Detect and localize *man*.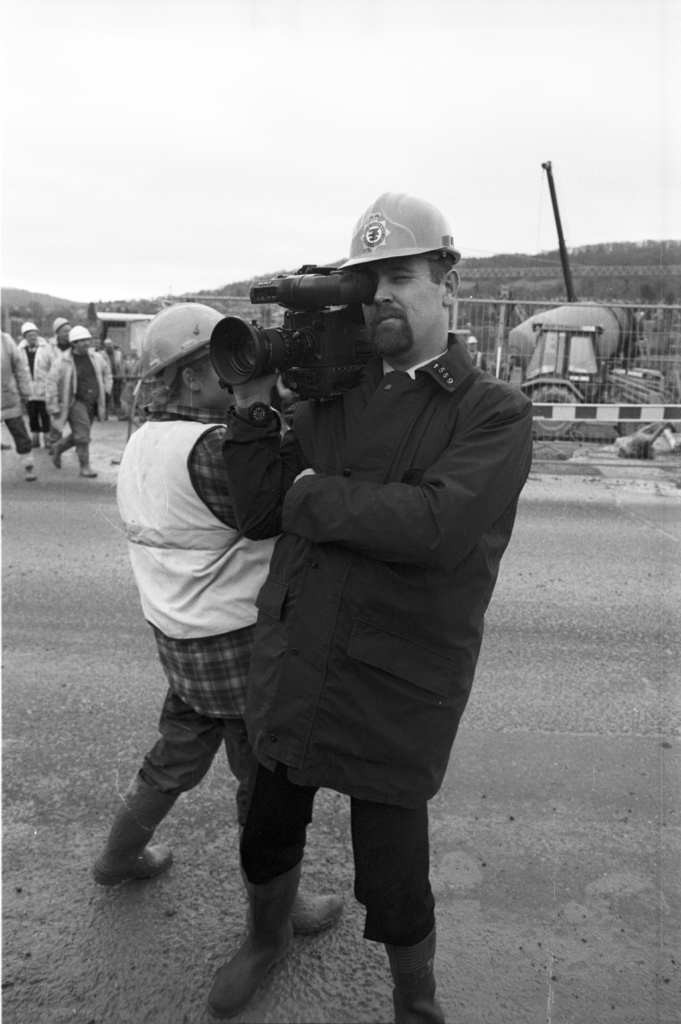
Localized at [x1=90, y1=300, x2=316, y2=938].
